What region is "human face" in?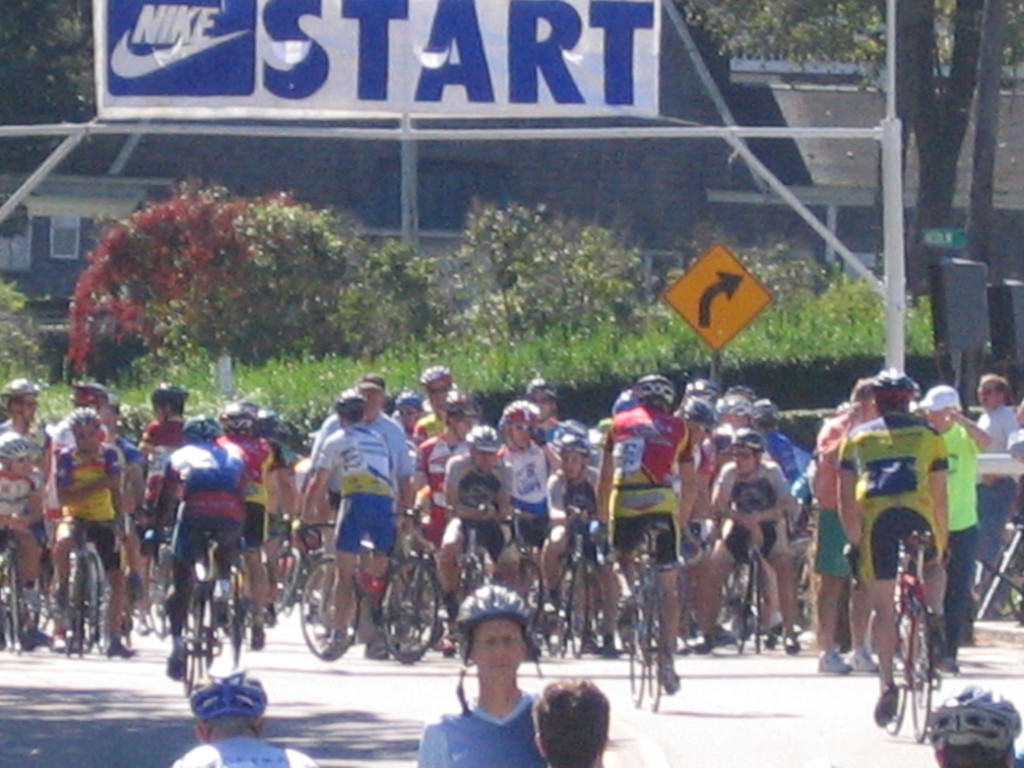
bbox=(152, 403, 168, 420).
